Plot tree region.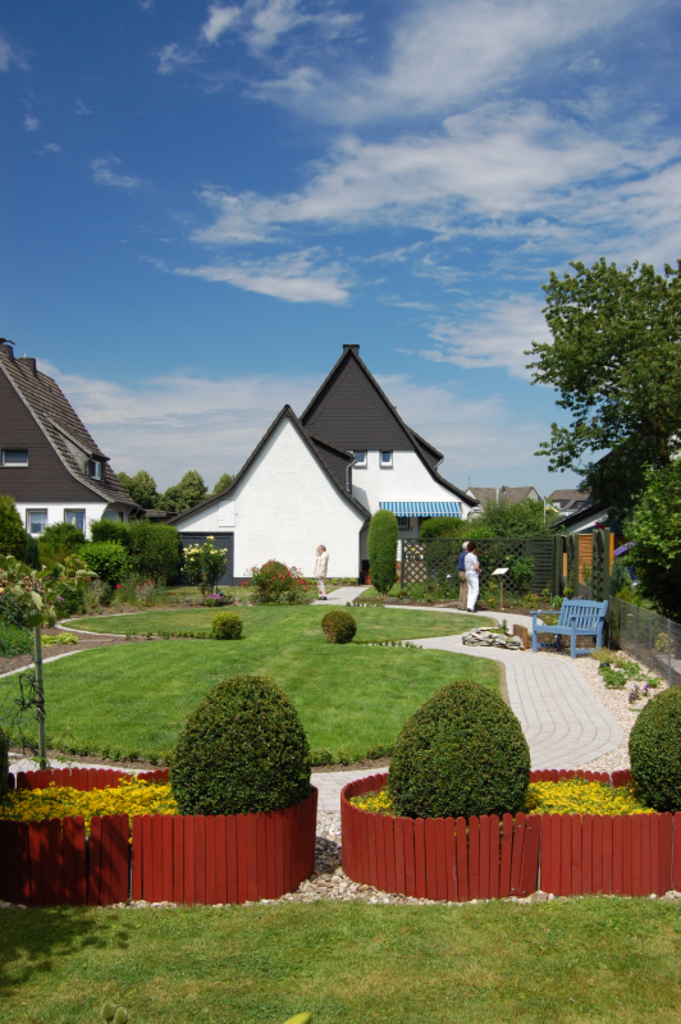
Plotted at bbox=[521, 252, 680, 516].
